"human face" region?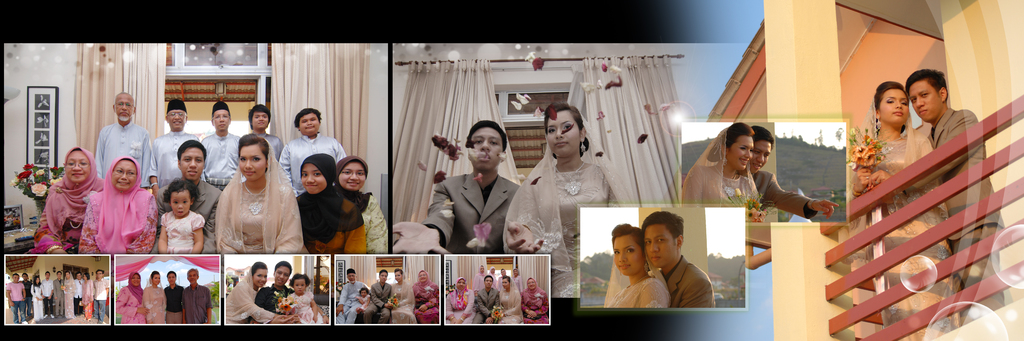
crop(35, 277, 41, 287)
